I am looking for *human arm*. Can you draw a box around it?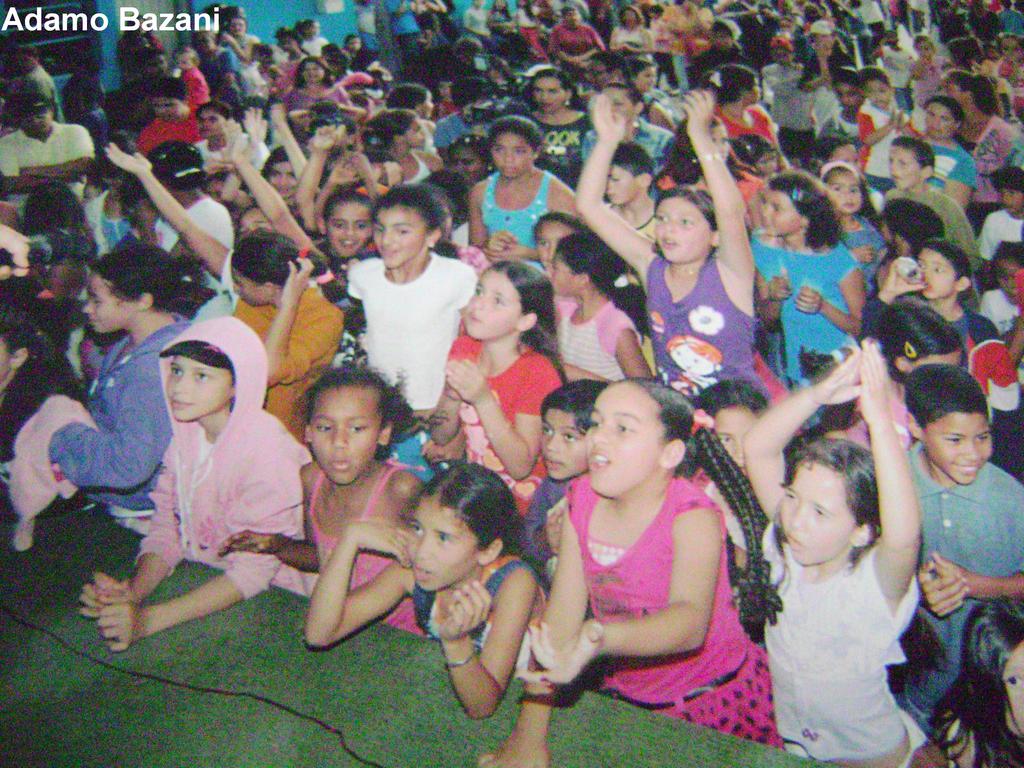
Sure, the bounding box is <bbox>572, 90, 657, 282</bbox>.
